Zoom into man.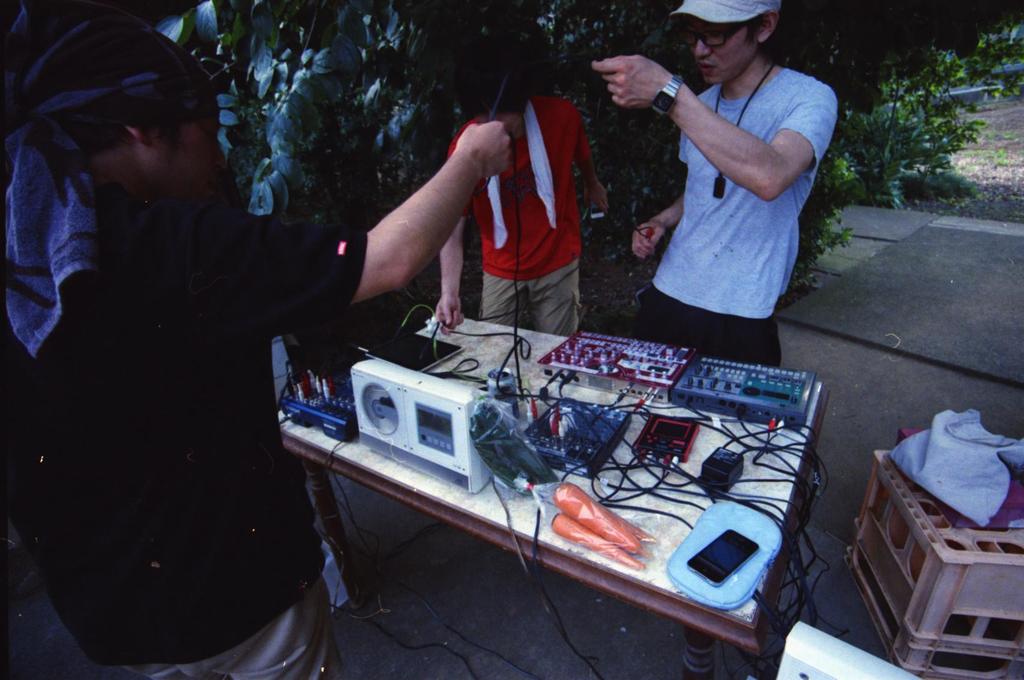
Zoom target: [0, 0, 524, 679].
